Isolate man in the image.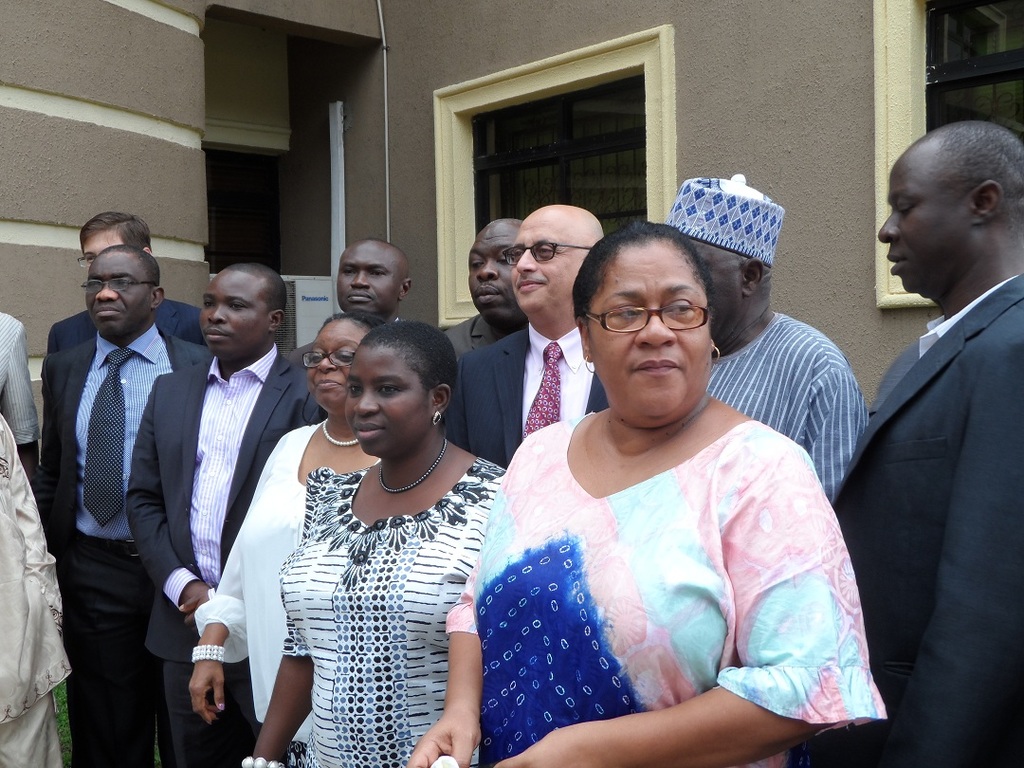
Isolated region: pyautogui.locateOnScreen(442, 217, 522, 358).
